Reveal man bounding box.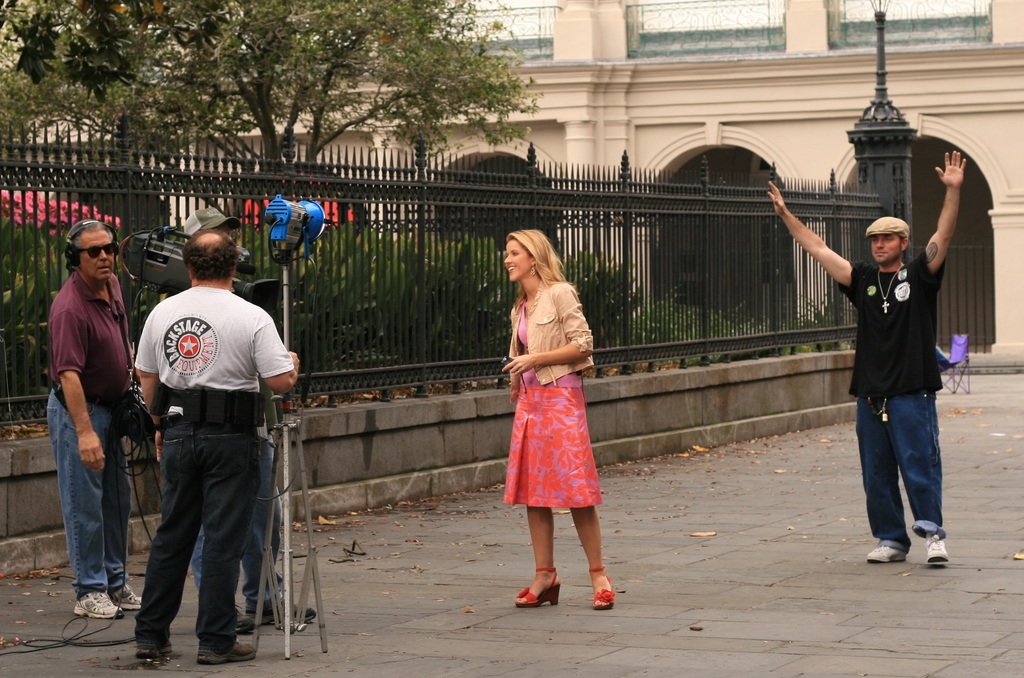
Revealed: bbox=[767, 149, 967, 565].
